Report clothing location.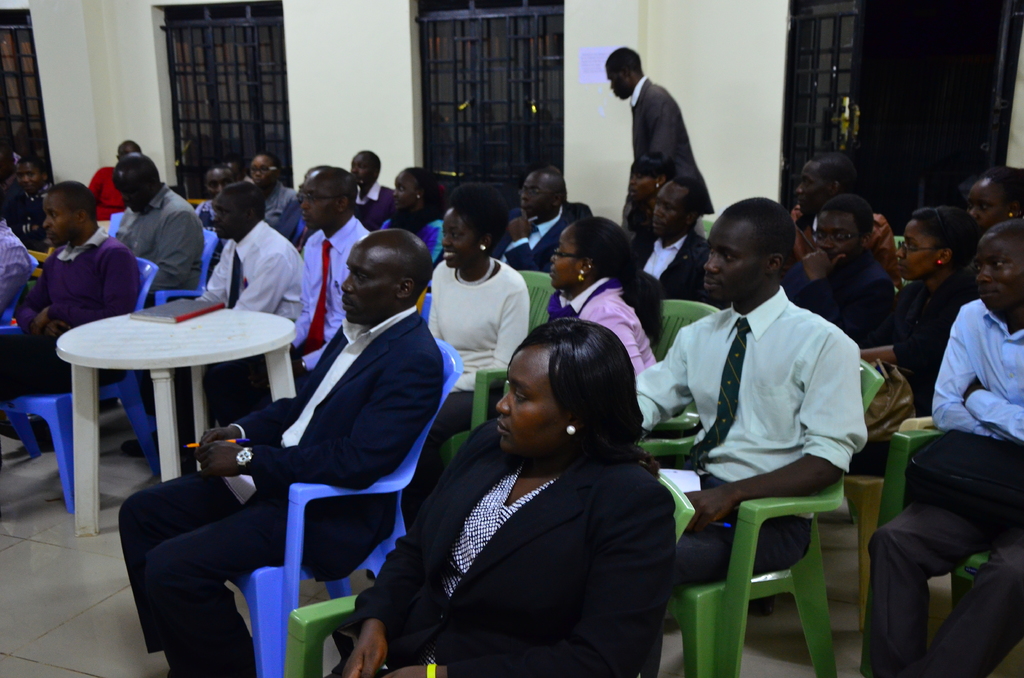
Report: rect(118, 302, 442, 677).
